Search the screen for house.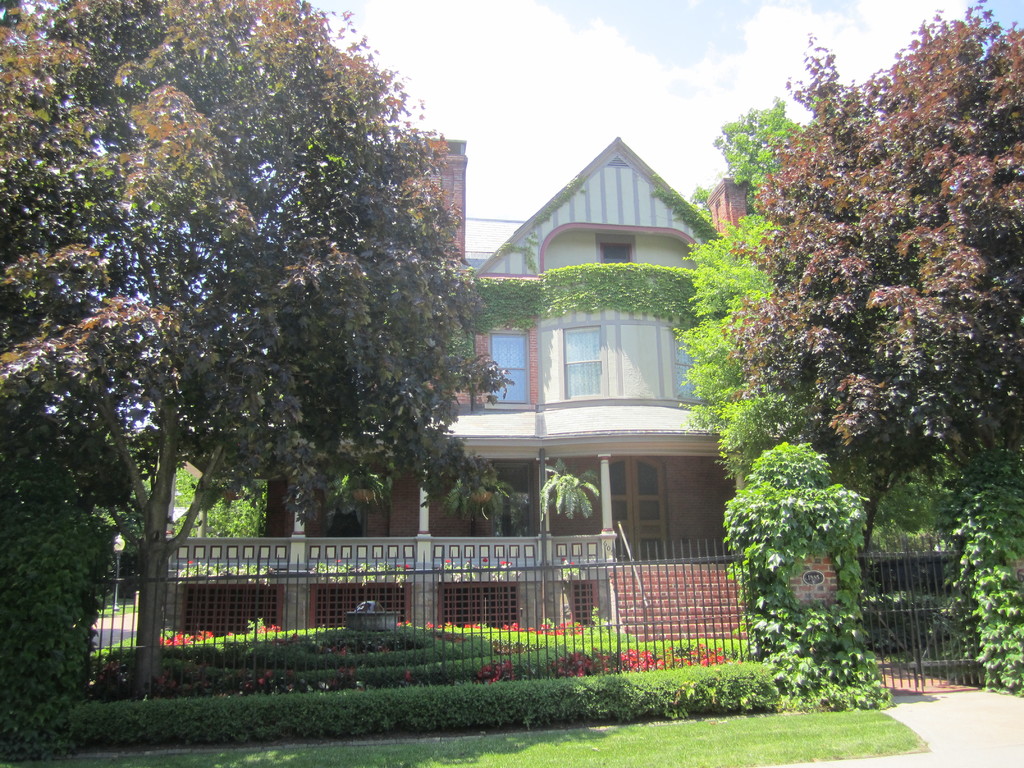
Found at rect(63, 41, 705, 662).
